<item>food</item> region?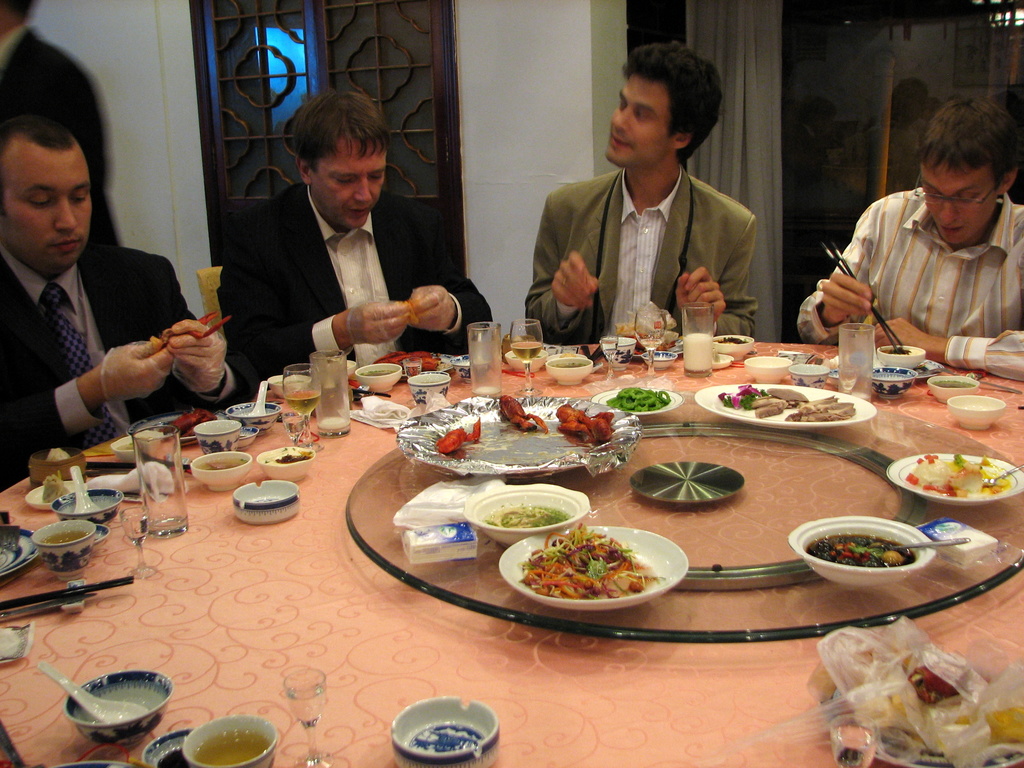
(435,417,481,456)
